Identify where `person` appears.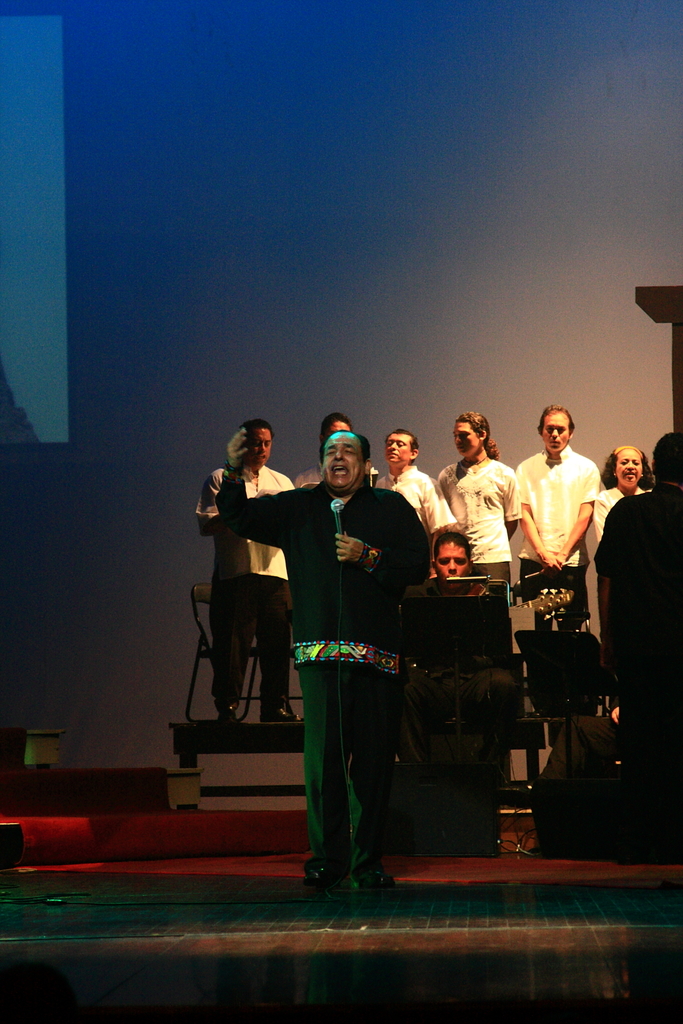
Appears at [443, 400, 520, 596].
